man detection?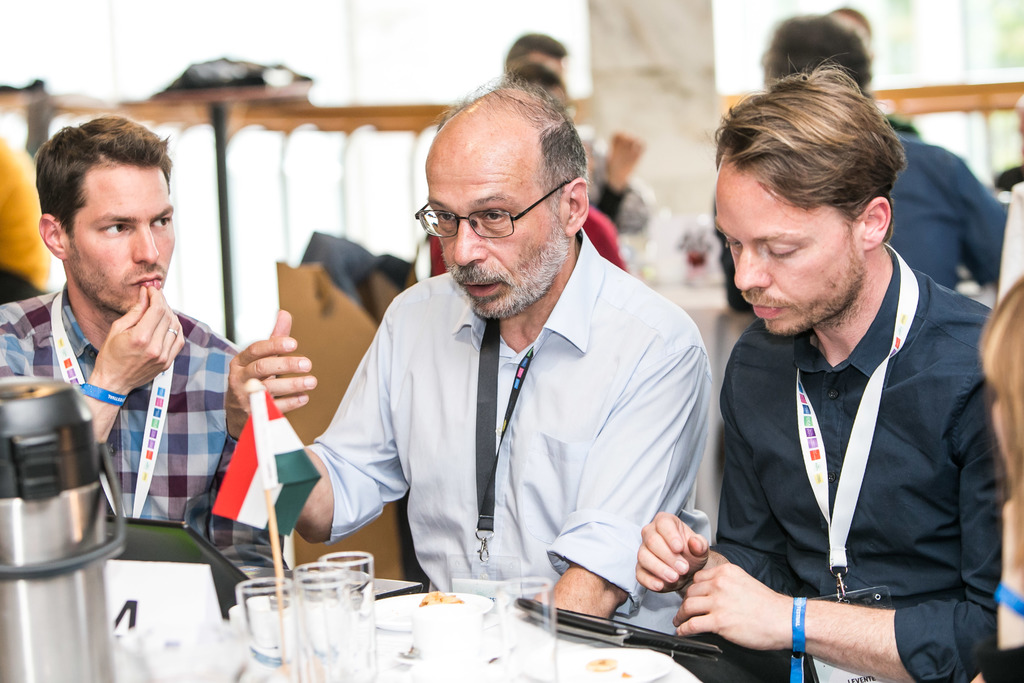
box(662, 83, 1018, 676)
